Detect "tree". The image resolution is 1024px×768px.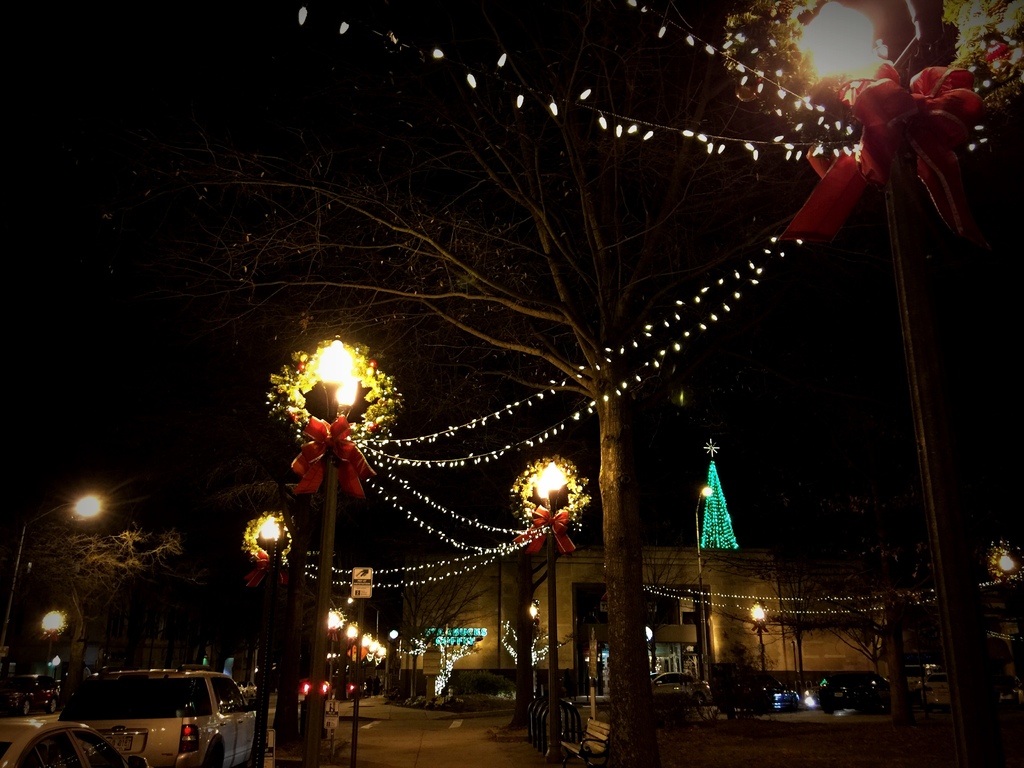
rect(44, 0, 1004, 767).
